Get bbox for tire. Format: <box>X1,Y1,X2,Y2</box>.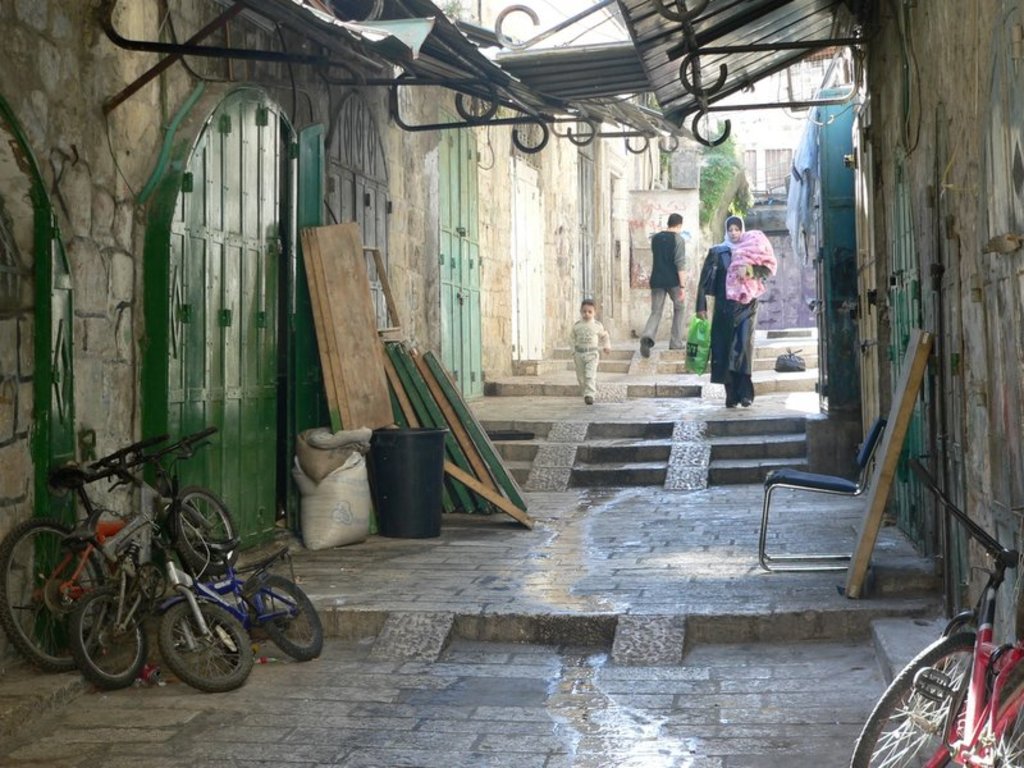
<box>623,131,649,155</box>.
